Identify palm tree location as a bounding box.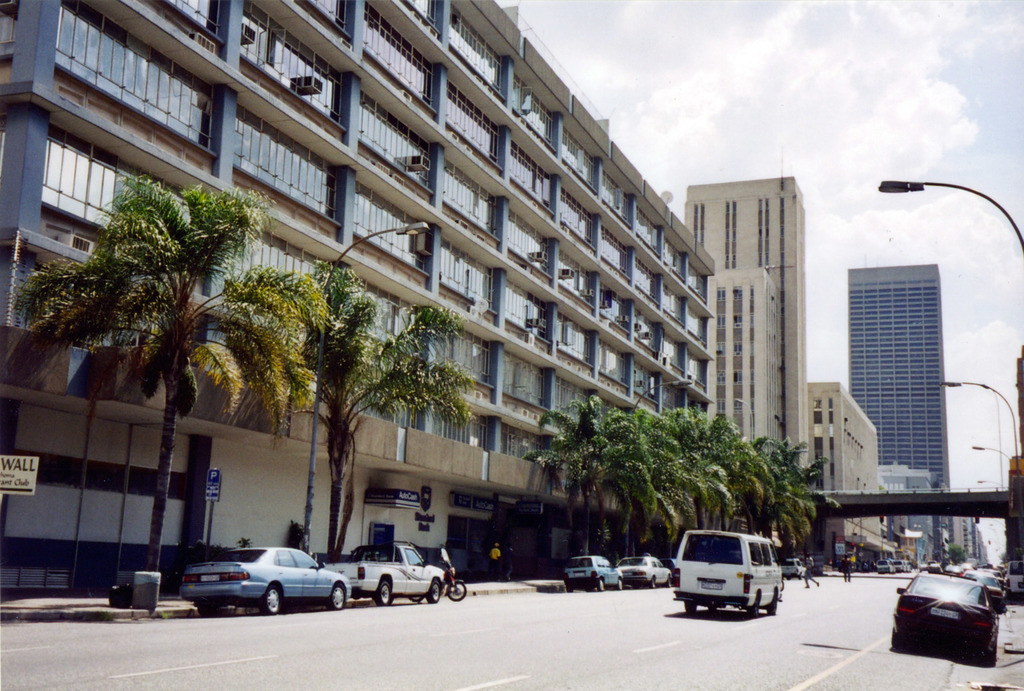
[589,418,682,530].
